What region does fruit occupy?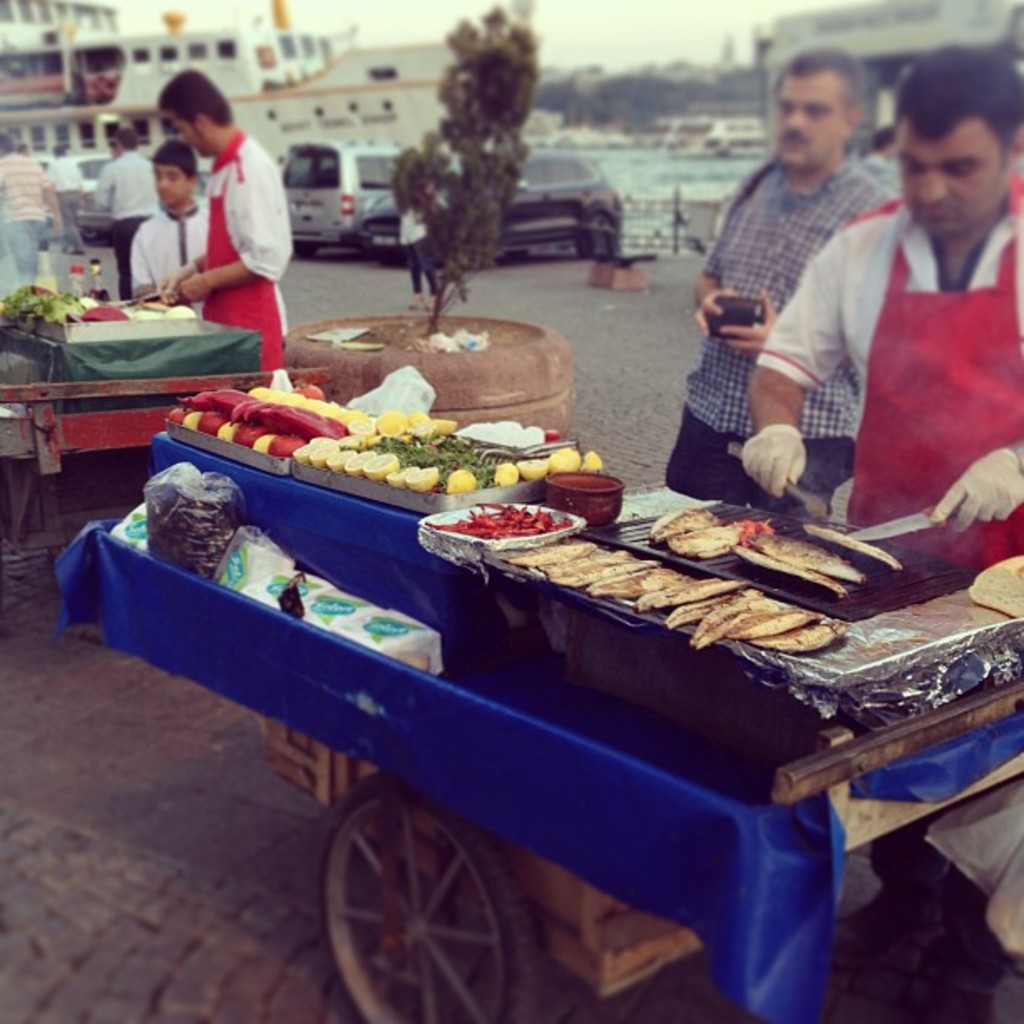
rect(447, 472, 475, 492).
